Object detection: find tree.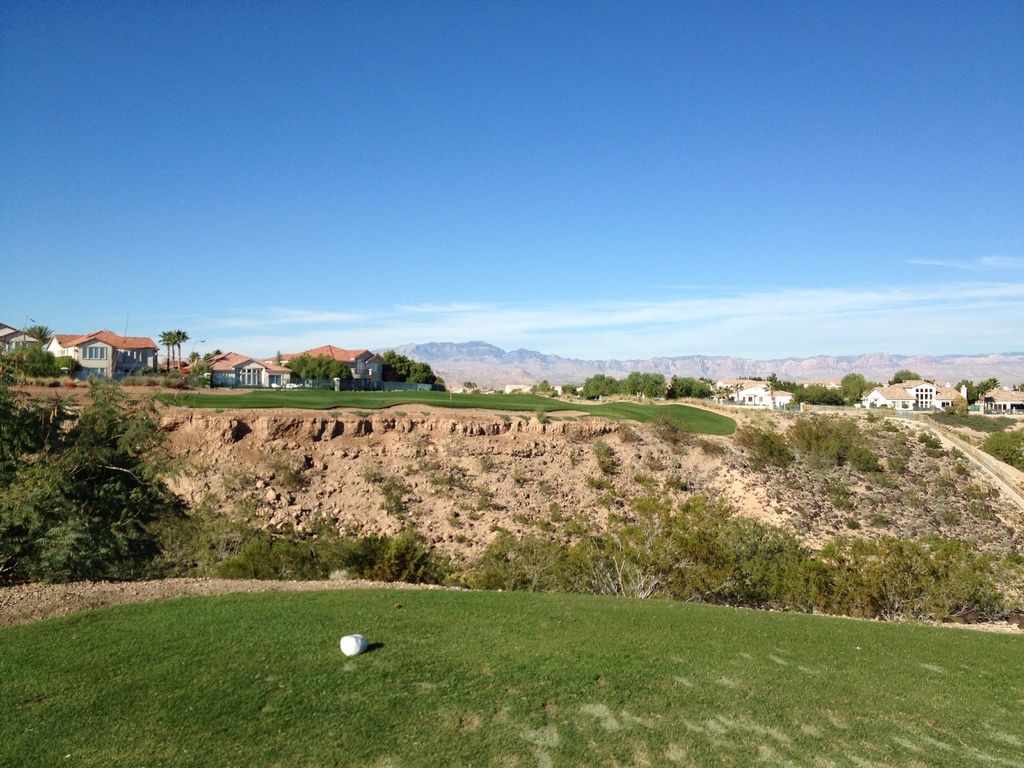
bbox=(159, 328, 170, 369).
